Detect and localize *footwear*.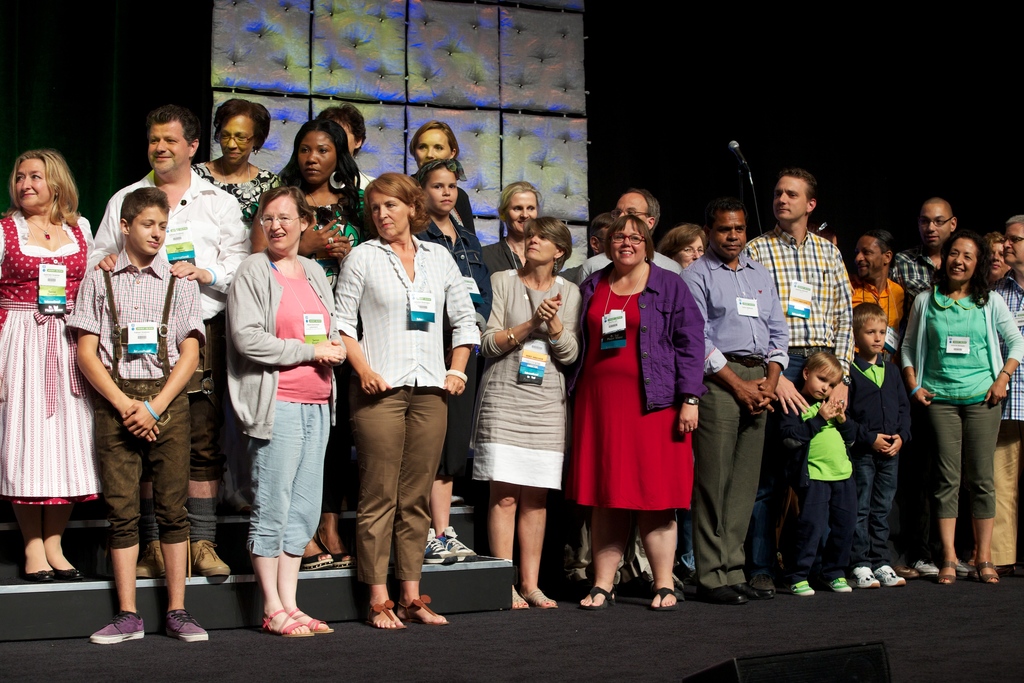
Localized at (x1=940, y1=562, x2=961, y2=586).
